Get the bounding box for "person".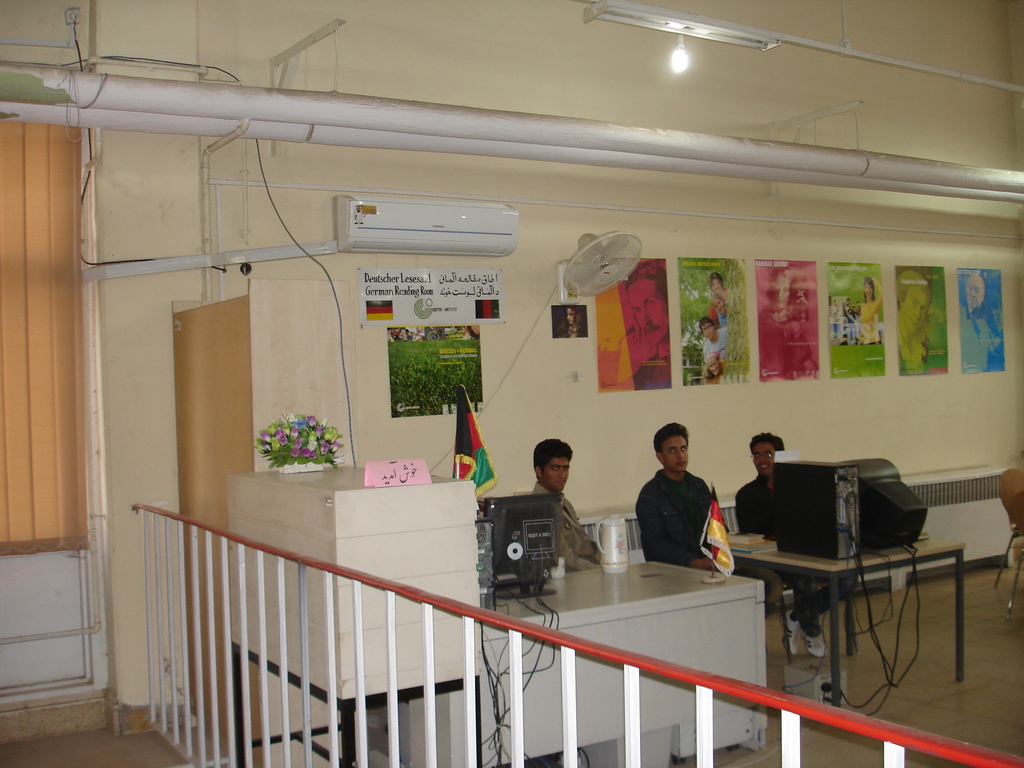
pyautogui.locateOnScreen(860, 278, 883, 344).
